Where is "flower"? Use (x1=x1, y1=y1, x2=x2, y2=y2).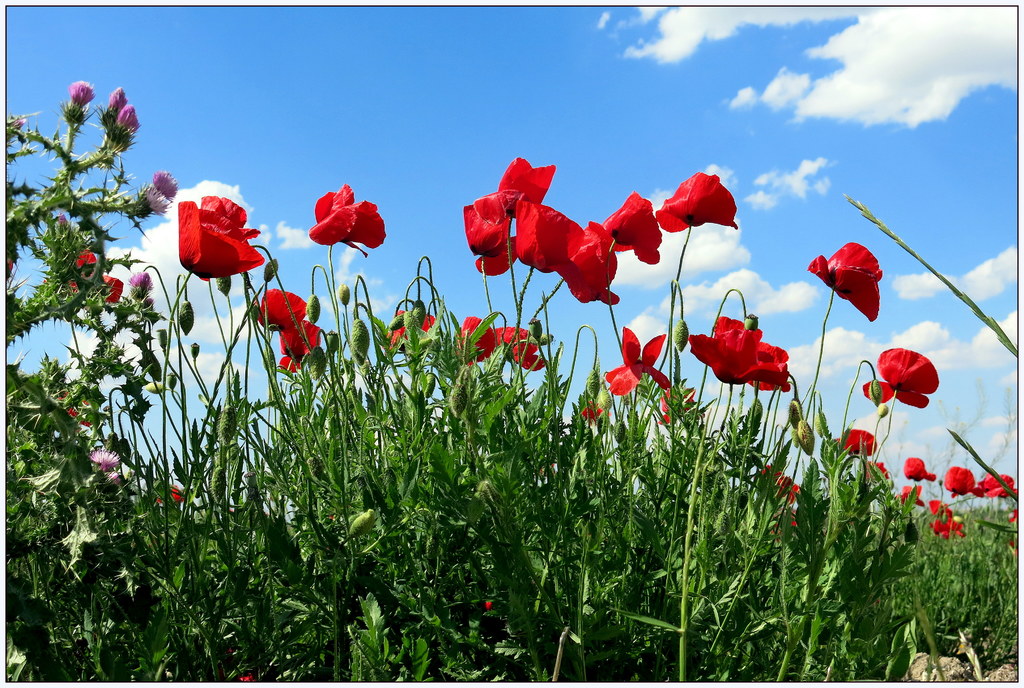
(x1=99, y1=276, x2=121, y2=305).
